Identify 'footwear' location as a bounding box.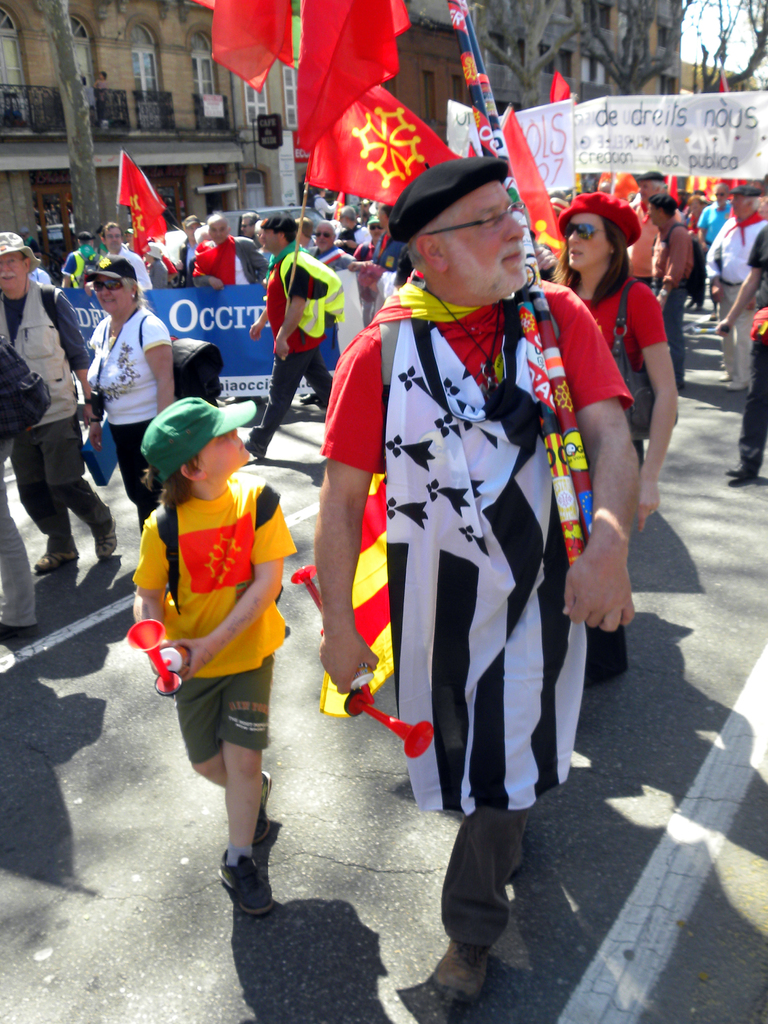
{"left": 724, "top": 383, "right": 751, "bottom": 388}.
